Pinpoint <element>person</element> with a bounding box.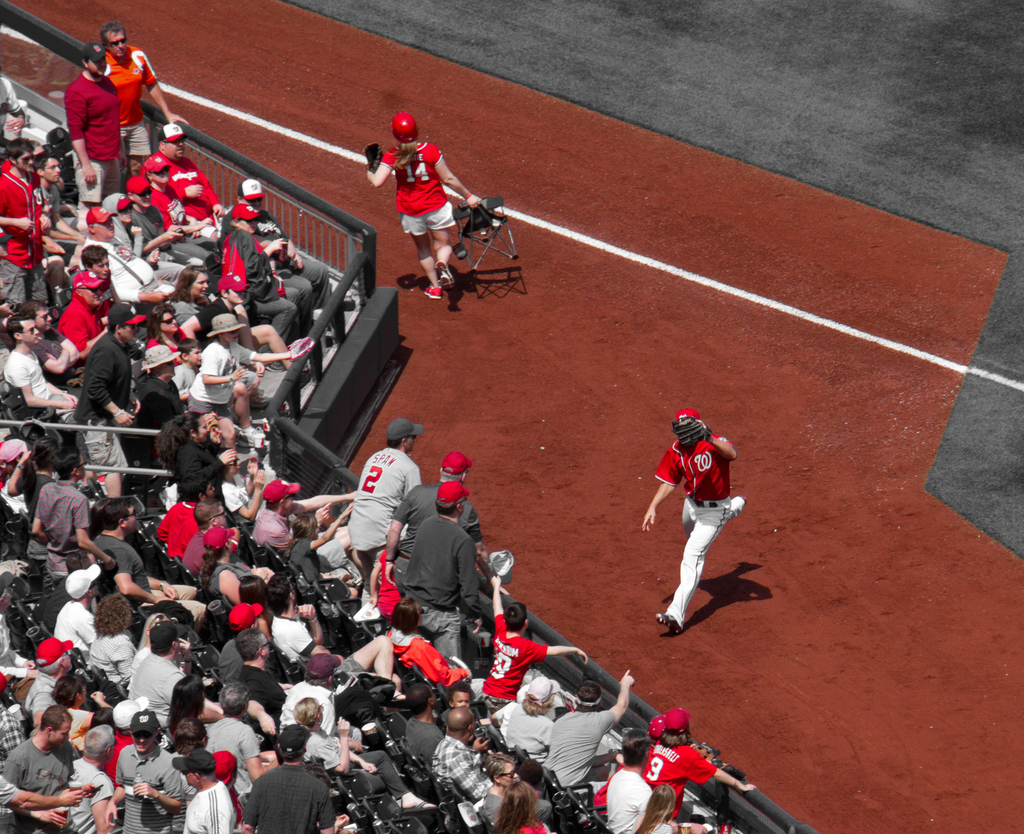
box(0, 433, 36, 519).
